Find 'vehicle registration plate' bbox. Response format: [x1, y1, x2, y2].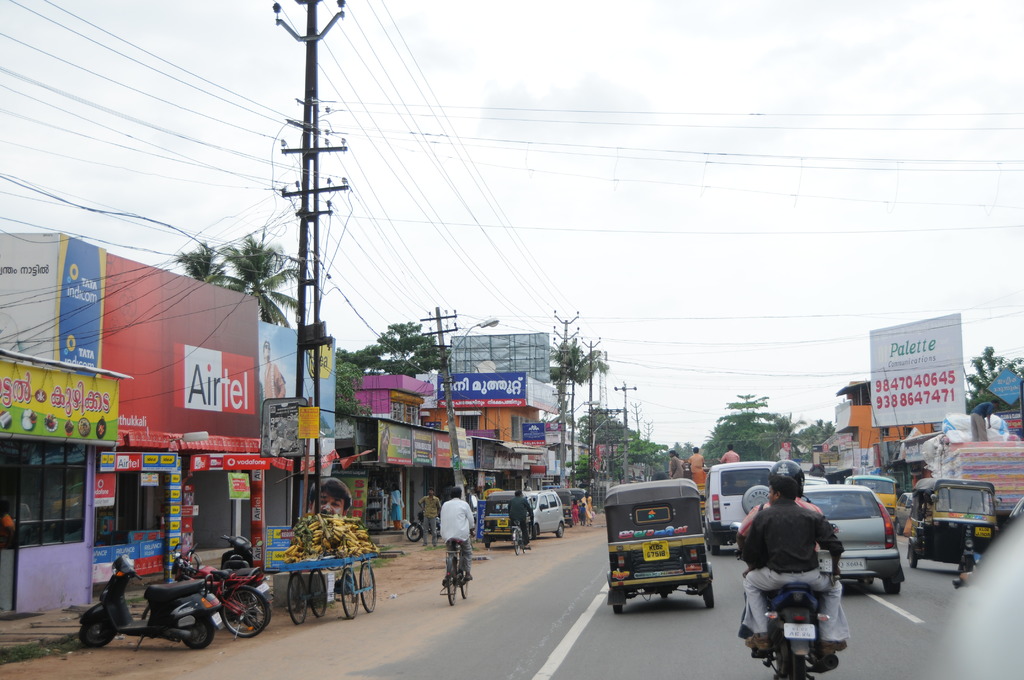
[785, 622, 816, 640].
